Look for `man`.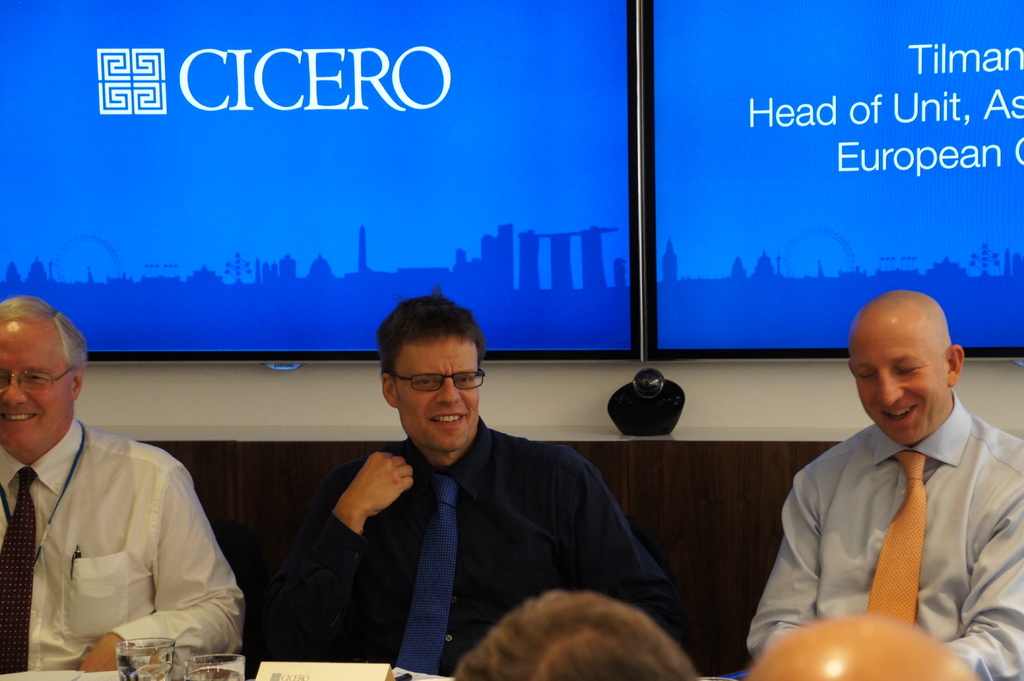
Found: pyautogui.locateOnScreen(253, 292, 714, 672).
